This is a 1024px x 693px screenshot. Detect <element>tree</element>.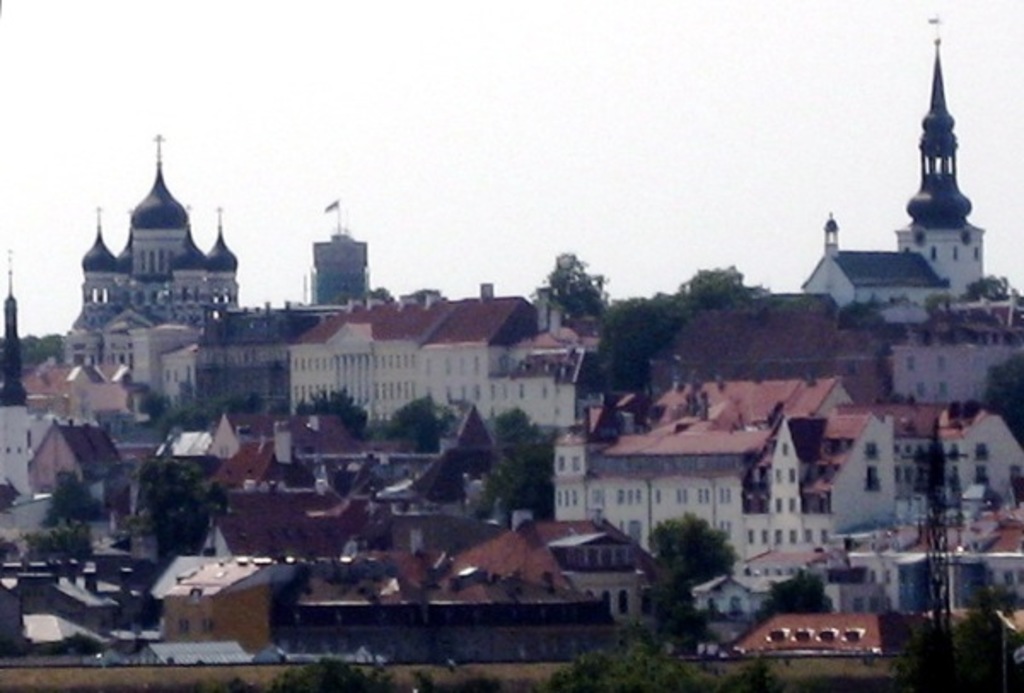
375:387:456:466.
